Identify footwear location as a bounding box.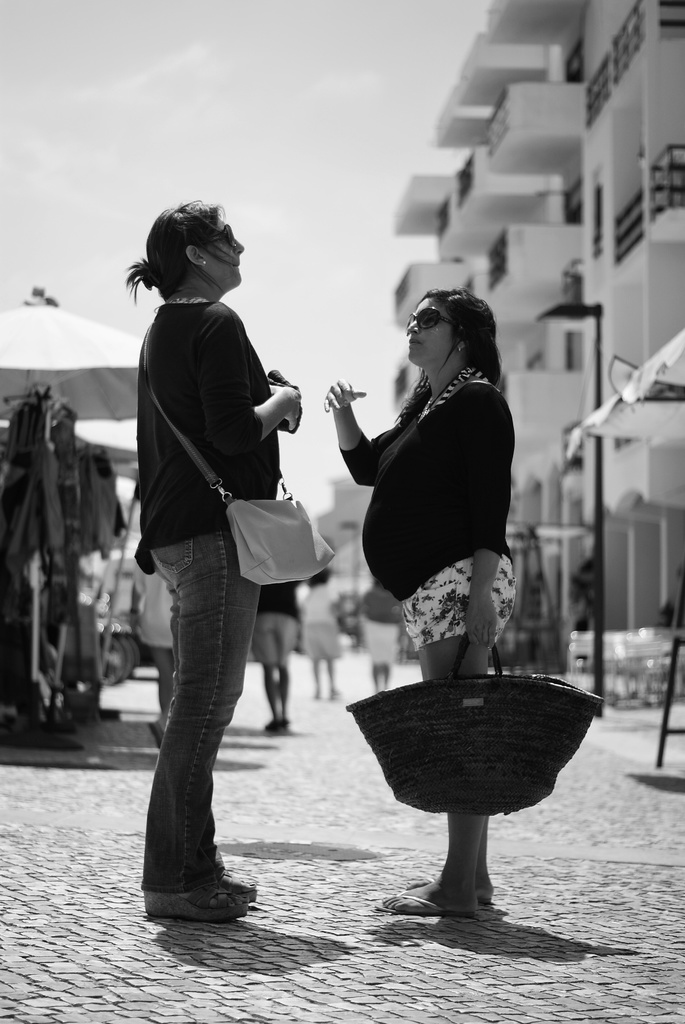
box=[377, 872, 492, 909].
